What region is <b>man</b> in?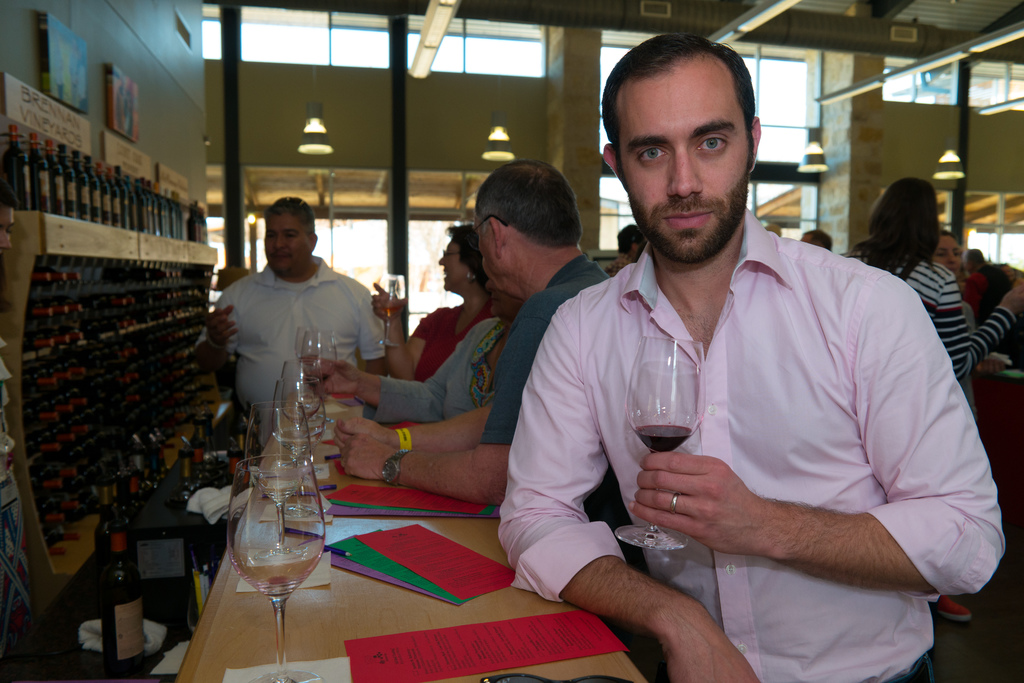
209/193/387/444.
